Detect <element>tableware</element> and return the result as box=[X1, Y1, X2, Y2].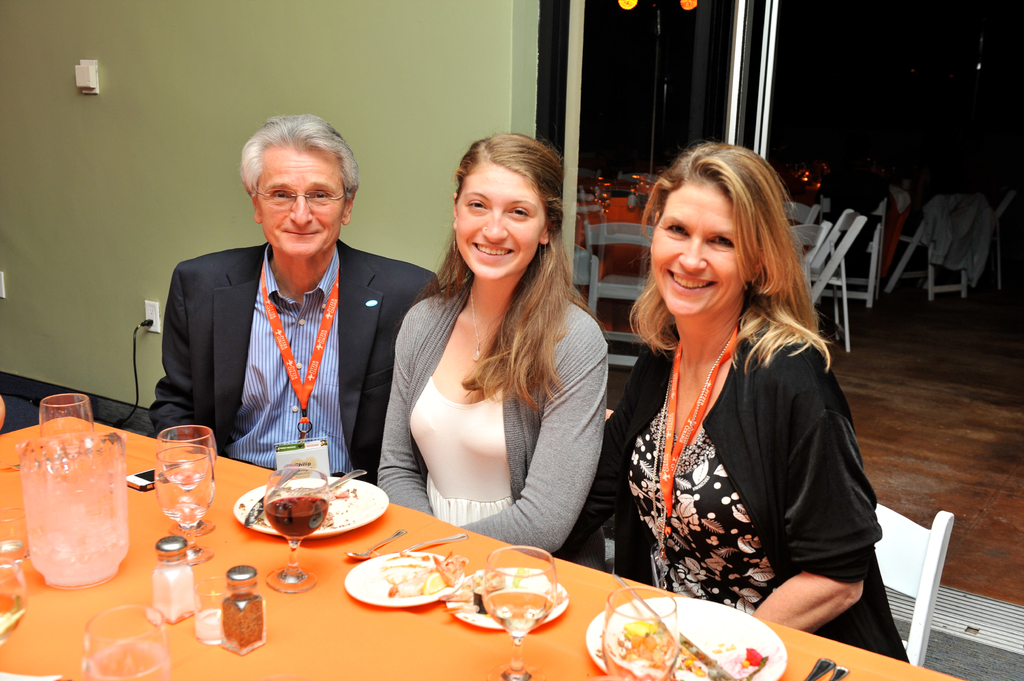
box=[150, 425, 216, 565].
